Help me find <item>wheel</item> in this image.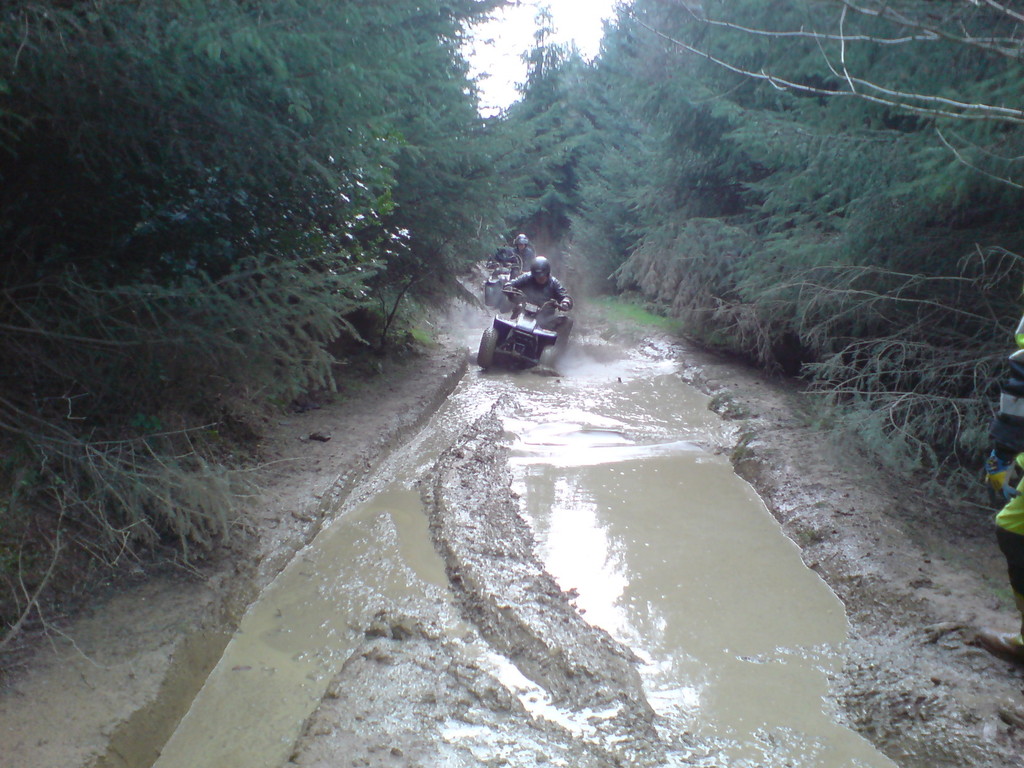
Found it: rect(477, 326, 502, 366).
